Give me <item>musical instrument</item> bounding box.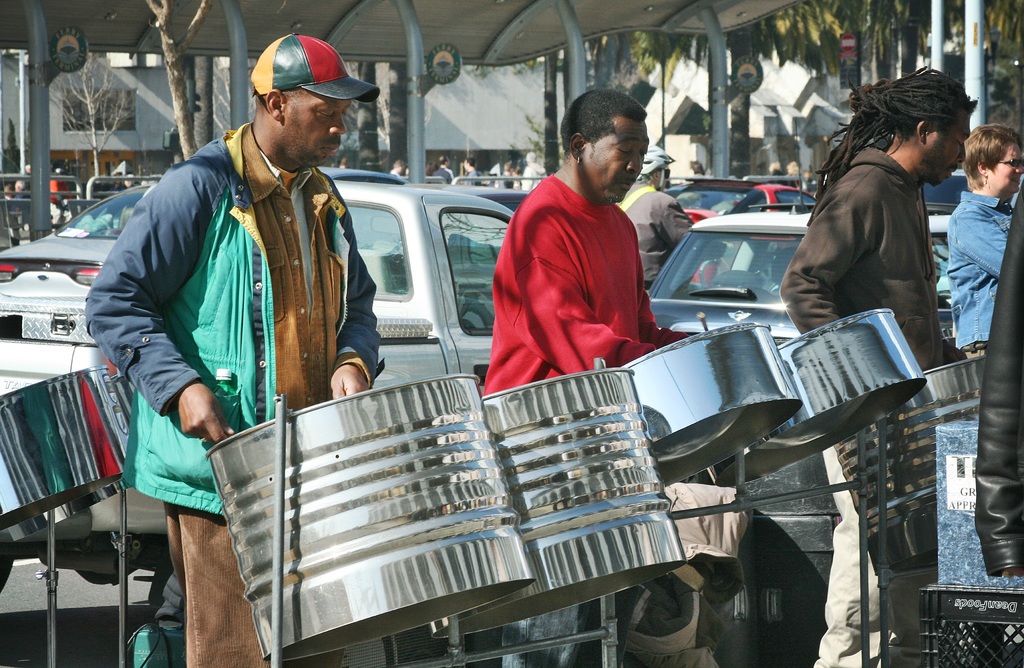
{"x1": 202, "y1": 368, "x2": 536, "y2": 667}.
